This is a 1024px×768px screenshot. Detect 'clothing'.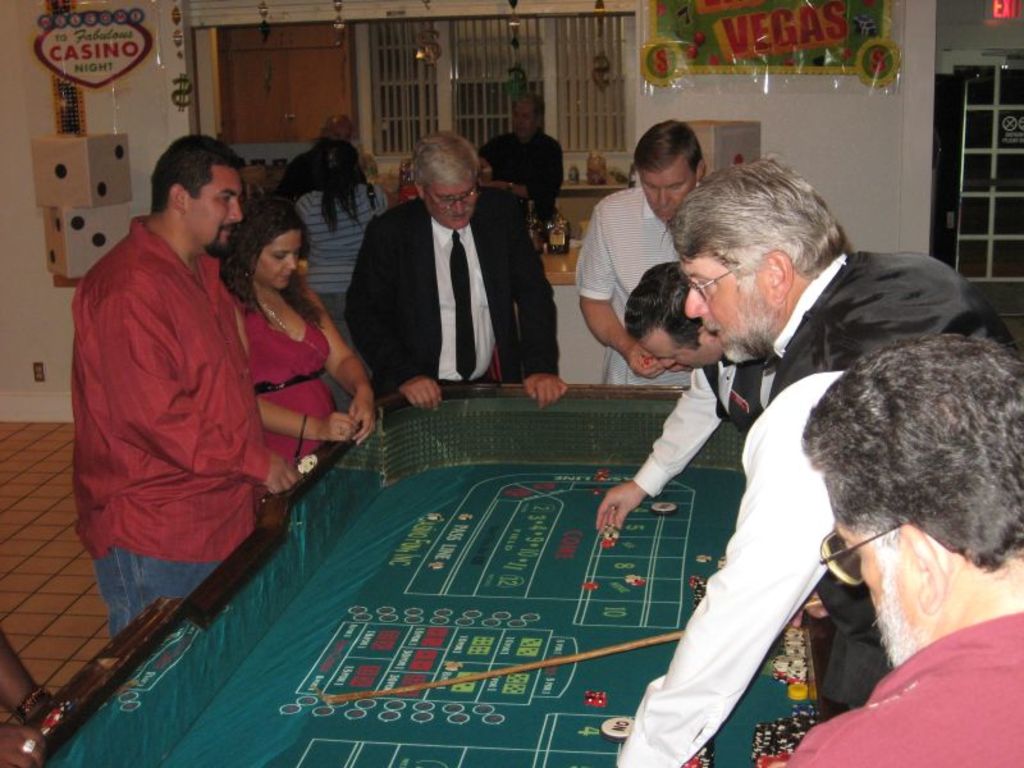
detection(343, 189, 561, 393).
